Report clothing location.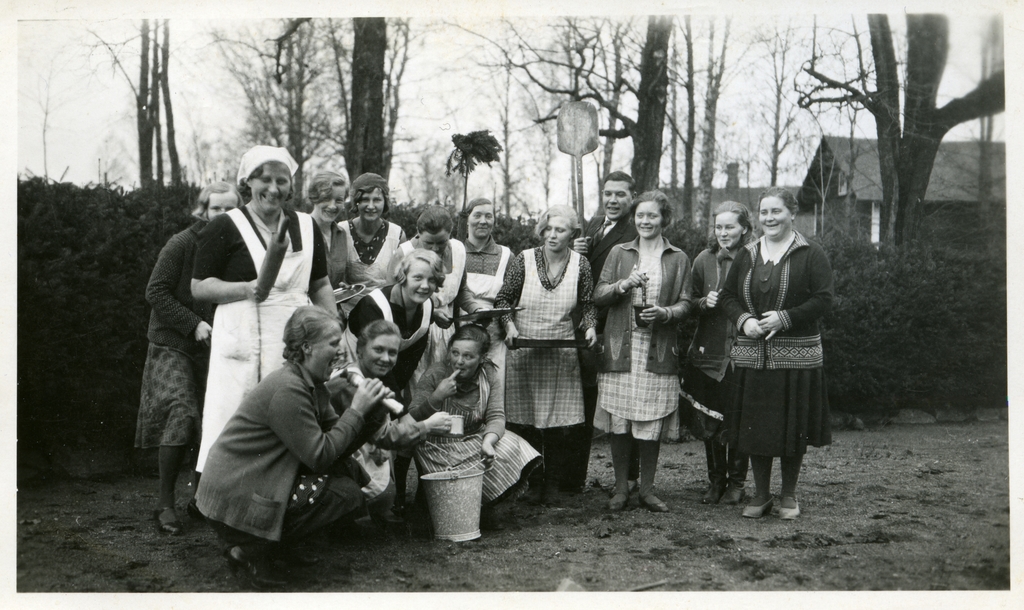
Report: bbox(454, 235, 514, 315).
